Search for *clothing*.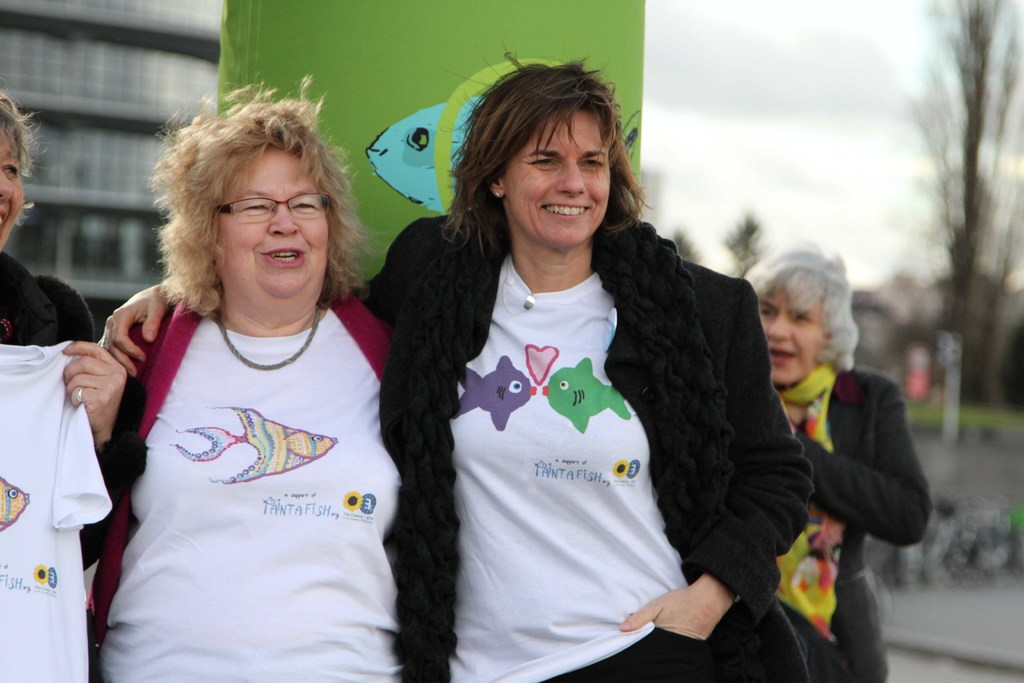
Found at rect(783, 359, 931, 682).
